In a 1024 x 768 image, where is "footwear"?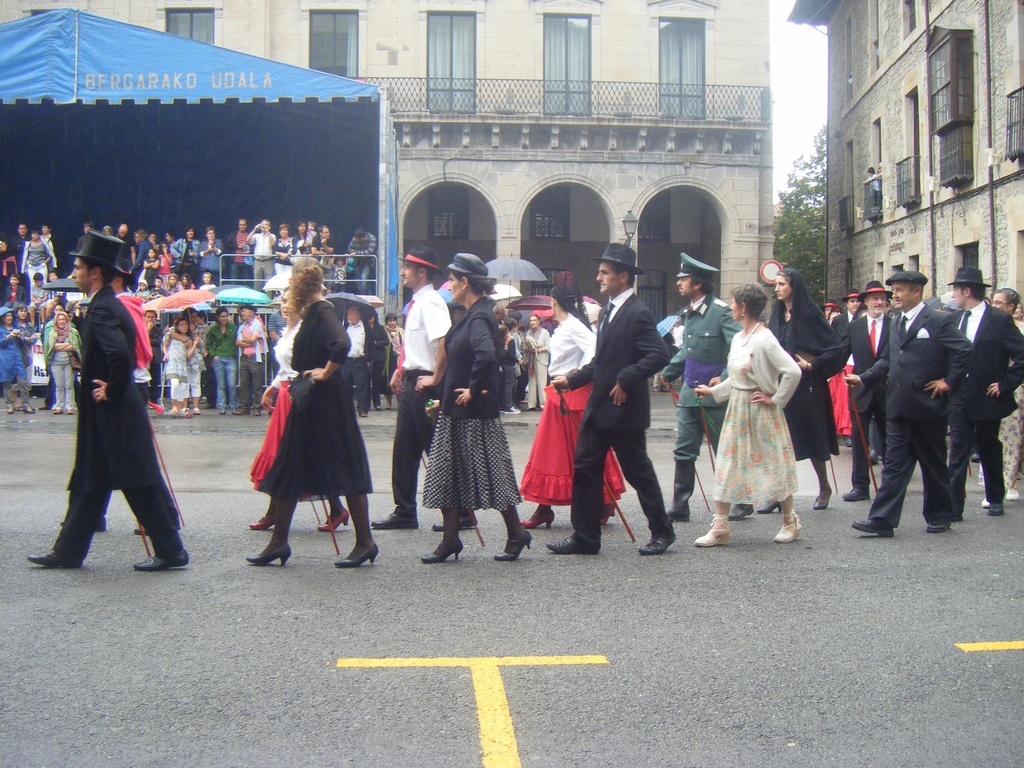
box=[250, 515, 273, 532].
